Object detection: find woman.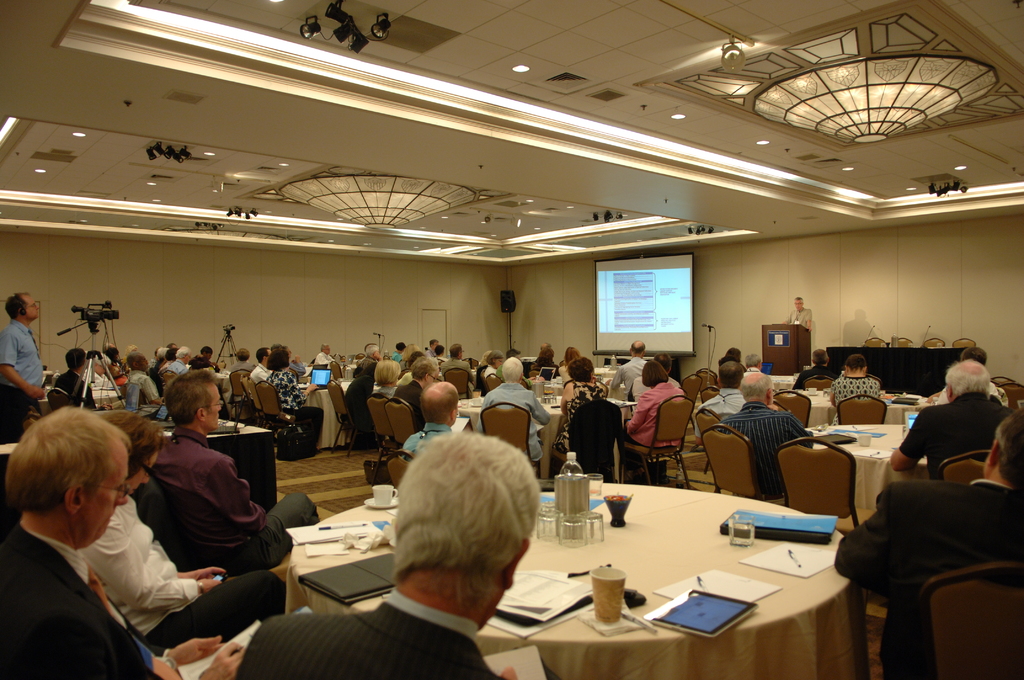
{"x1": 263, "y1": 348, "x2": 321, "y2": 457}.
